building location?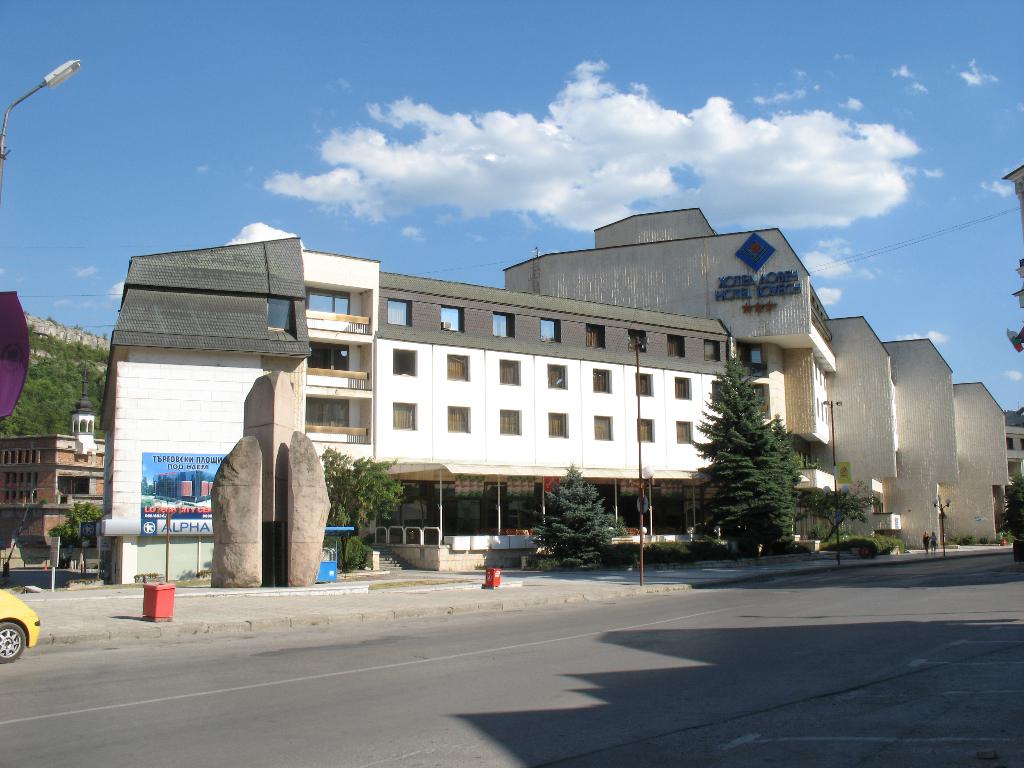
BBox(2, 379, 109, 549)
